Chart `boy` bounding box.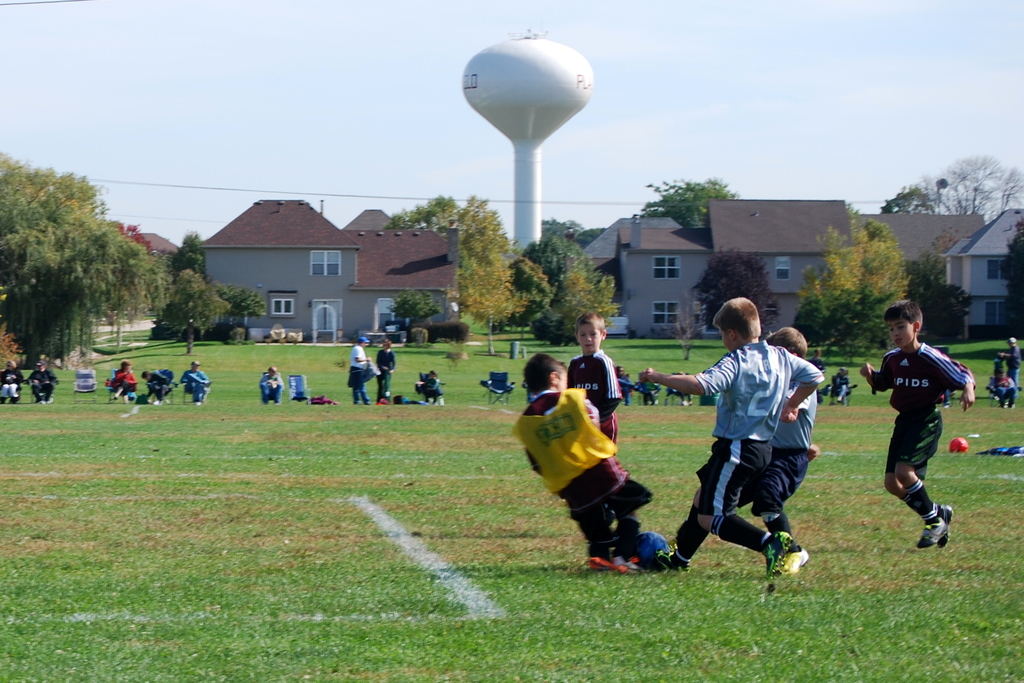
Charted: 640, 298, 822, 577.
